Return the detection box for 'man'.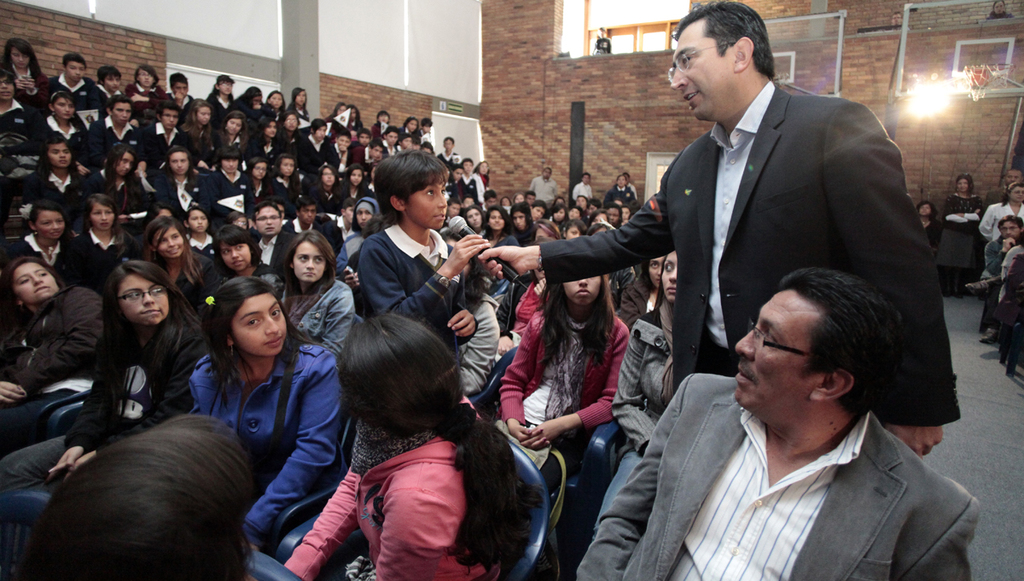
Rect(601, 255, 1004, 570).
